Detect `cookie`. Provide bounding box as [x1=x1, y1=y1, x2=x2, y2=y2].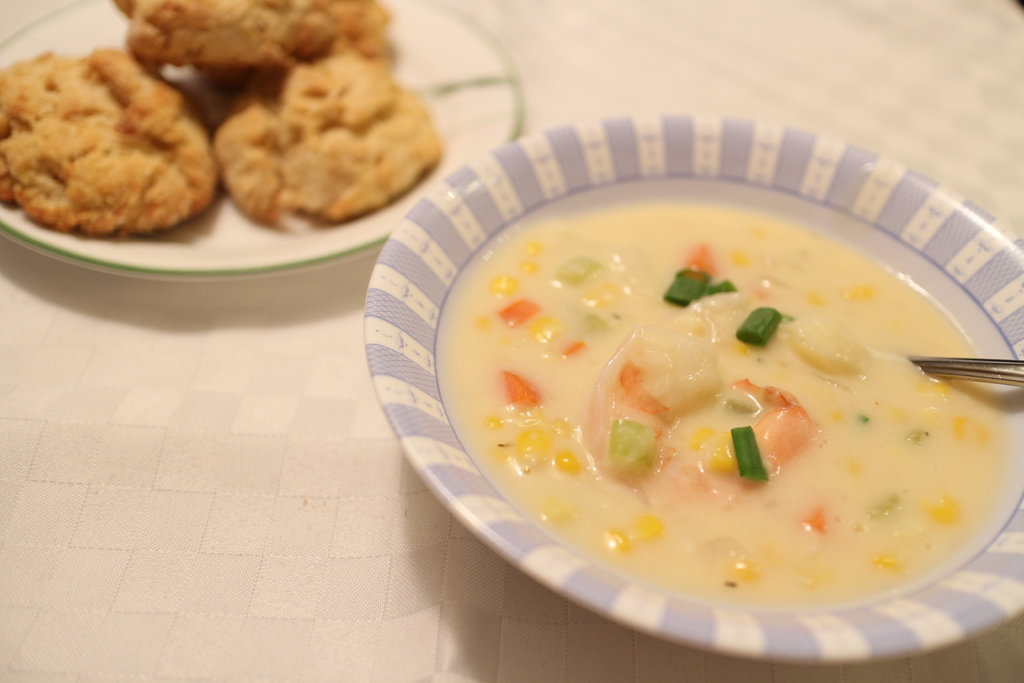
[x1=213, y1=45, x2=442, y2=231].
